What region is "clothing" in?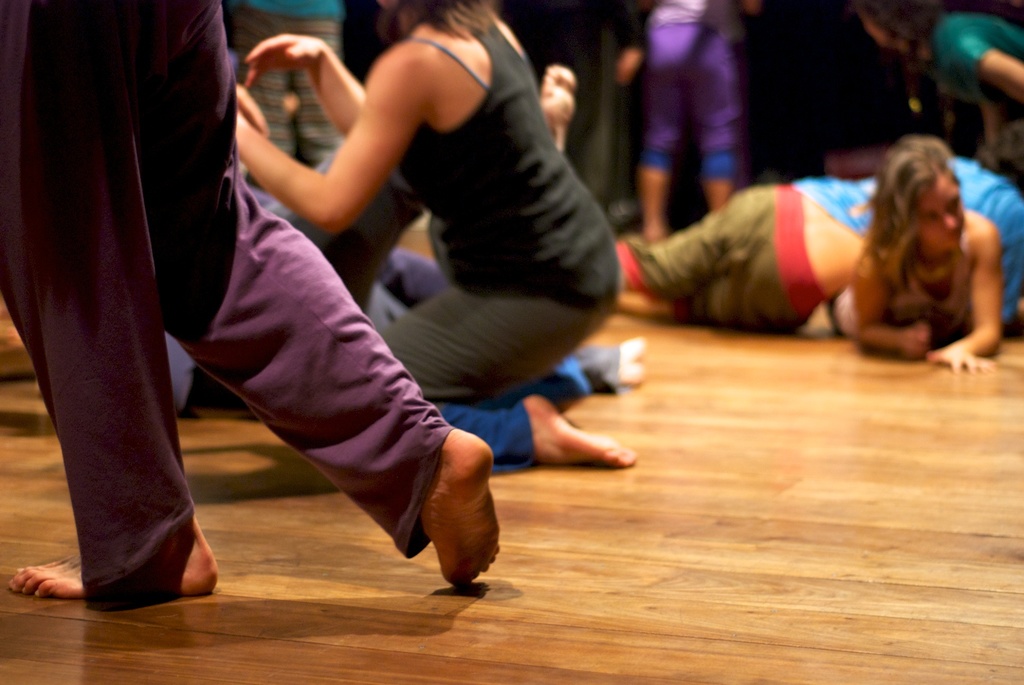
<region>826, 227, 984, 348</region>.
